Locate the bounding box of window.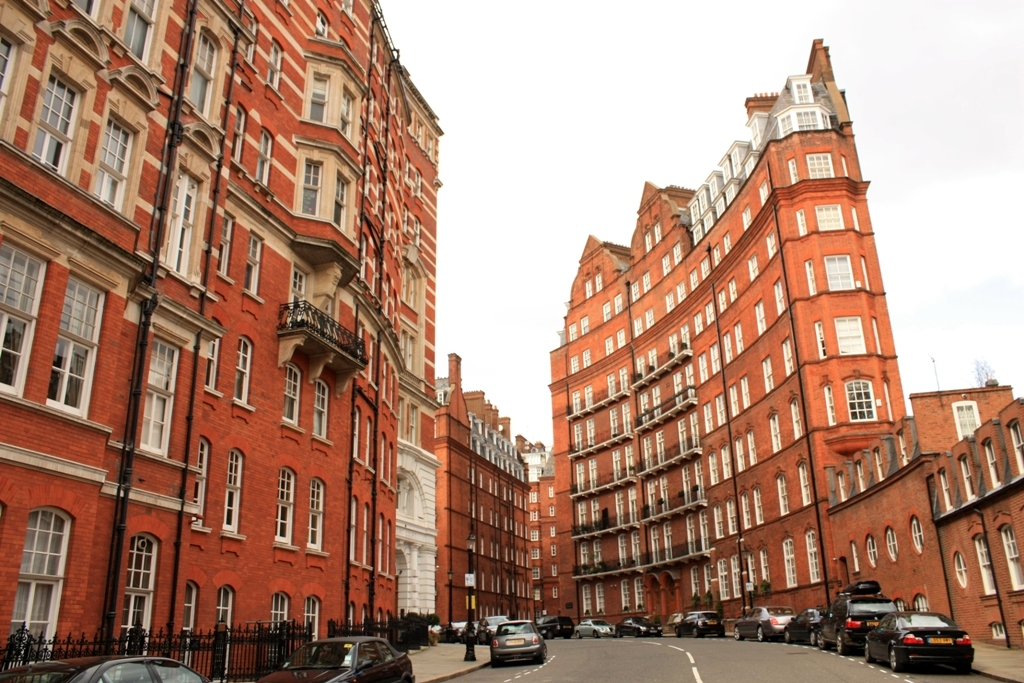
Bounding box: Rect(771, 412, 781, 452).
